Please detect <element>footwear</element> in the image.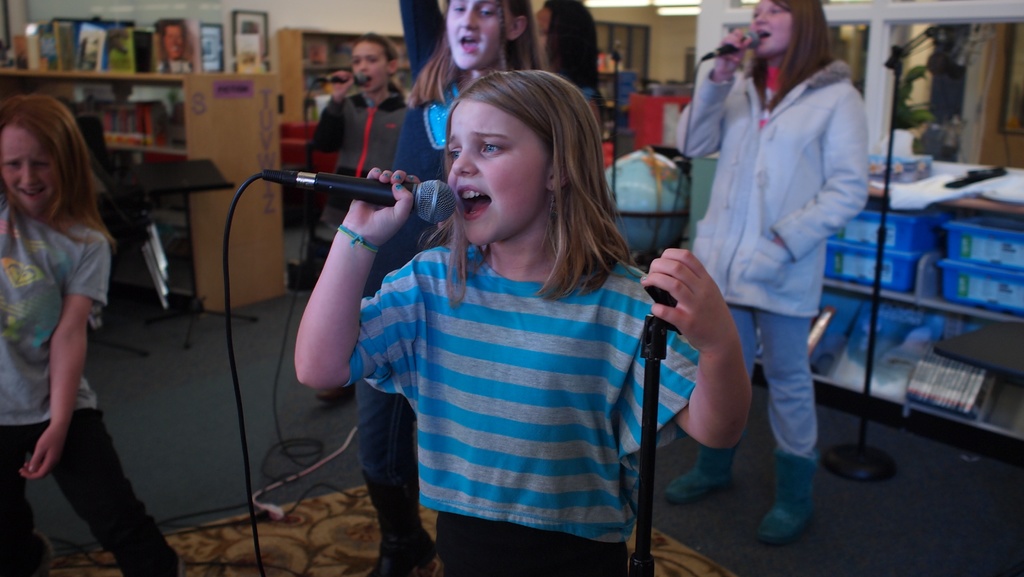
pyautogui.locateOnScreen(762, 463, 817, 548).
